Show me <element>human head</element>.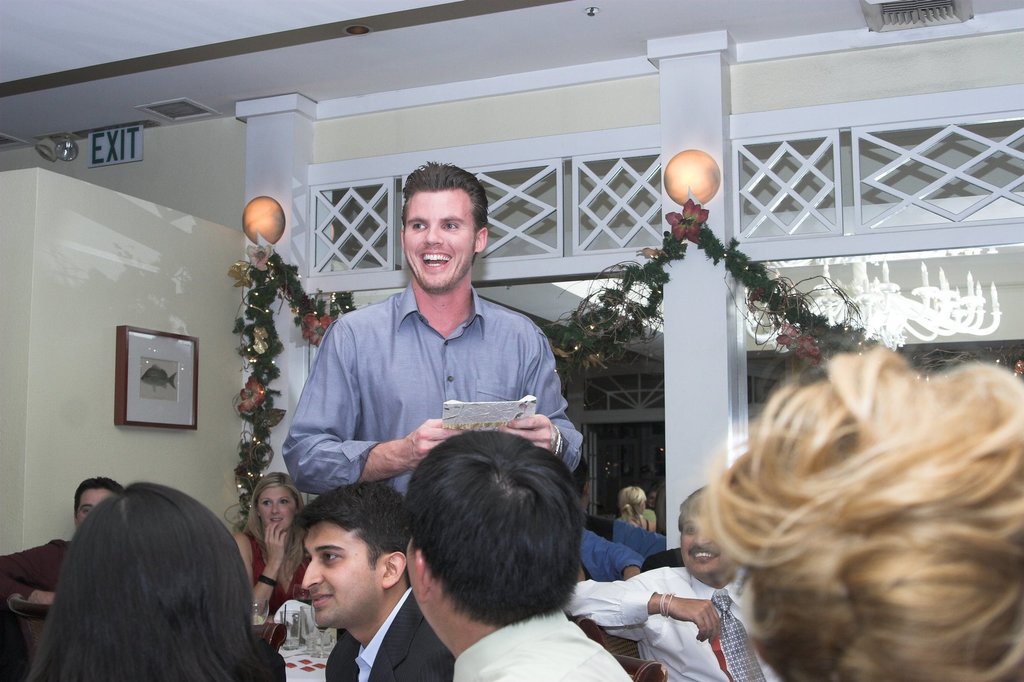
<element>human head</element> is here: (left=400, top=161, right=495, bottom=278).
